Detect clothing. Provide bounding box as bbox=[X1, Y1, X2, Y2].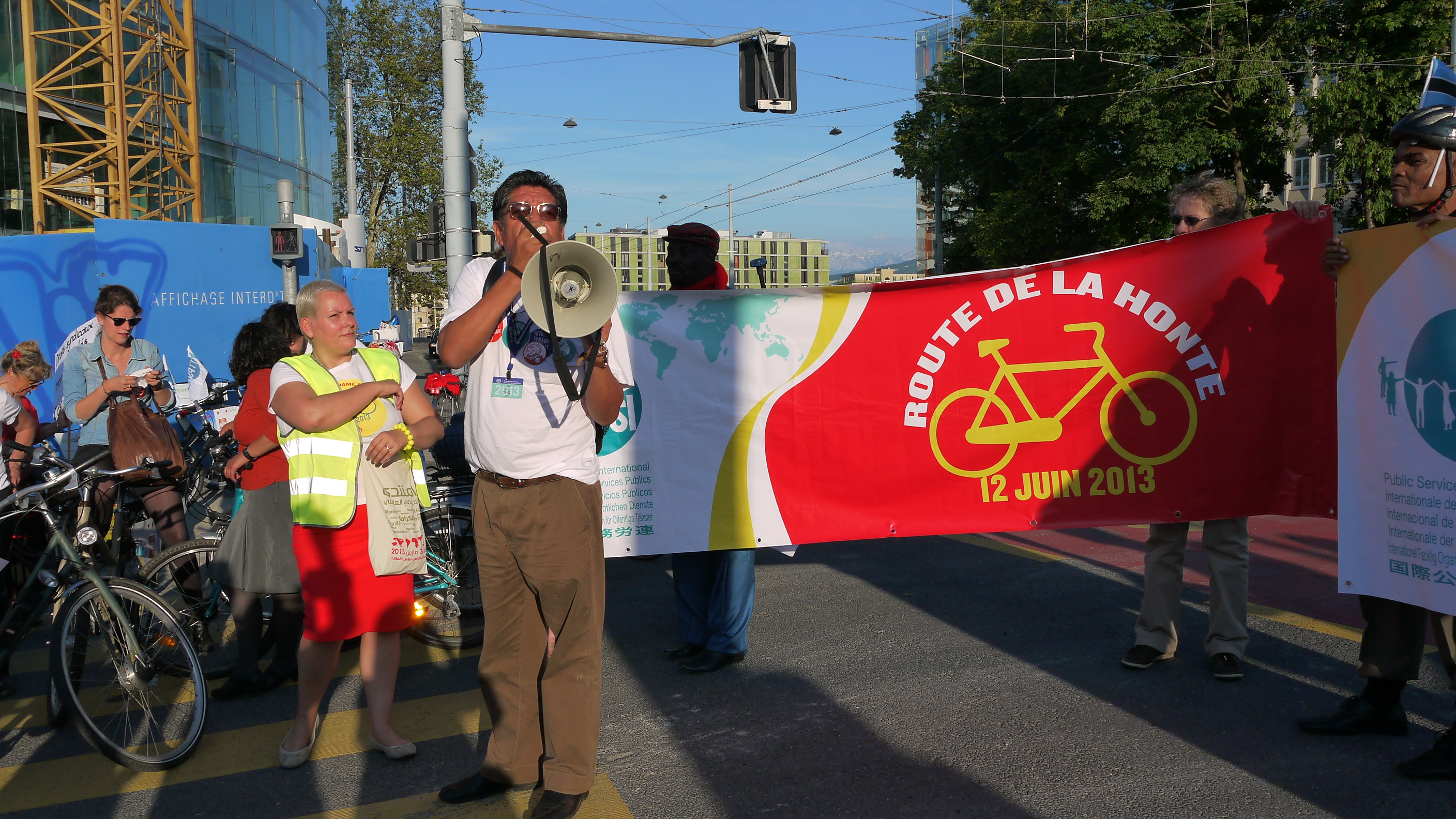
bbox=[347, 135, 390, 339].
